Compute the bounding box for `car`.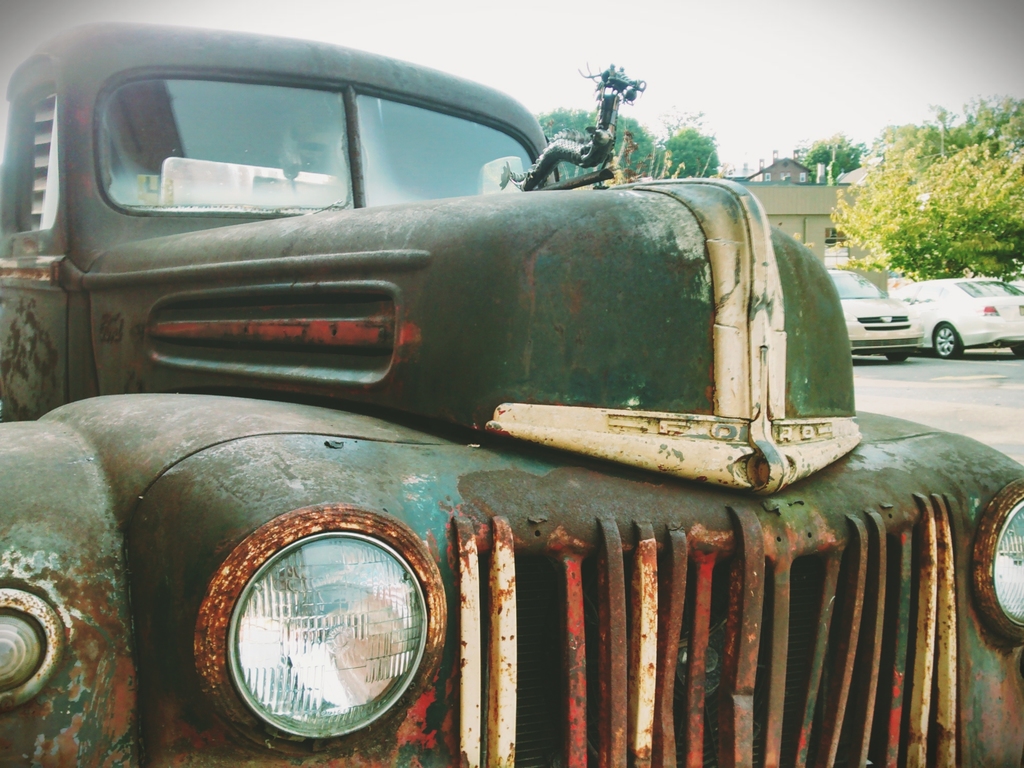
0 23 1023 767.
